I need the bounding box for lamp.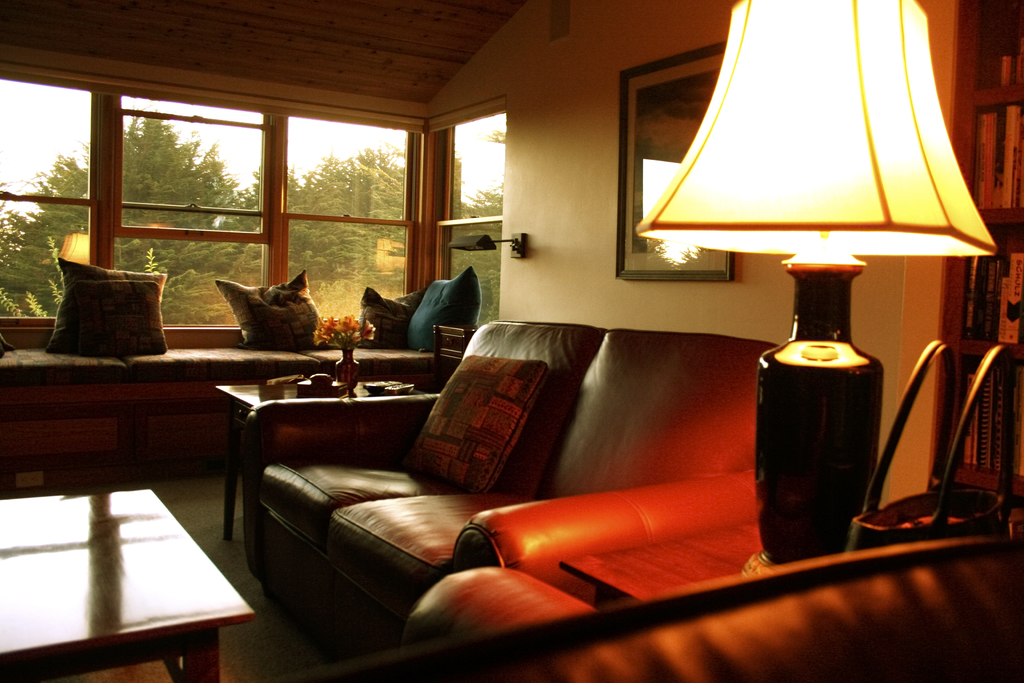
Here it is: (647, 11, 1018, 584).
